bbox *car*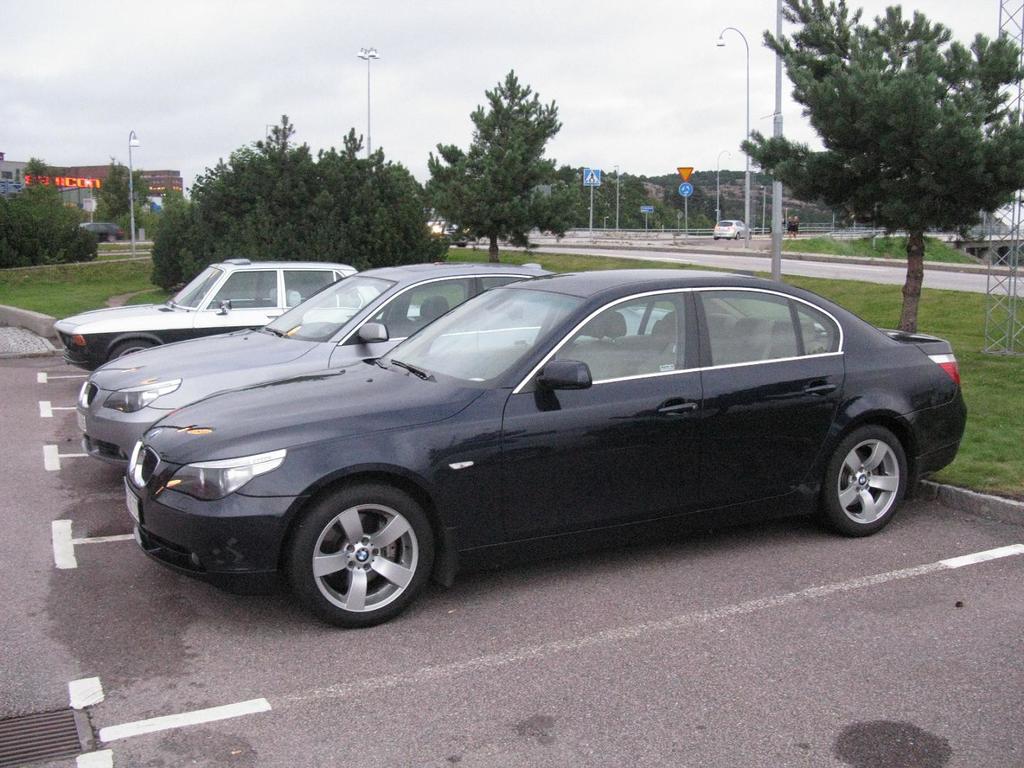
l=712, t=222, r=754, b=238
